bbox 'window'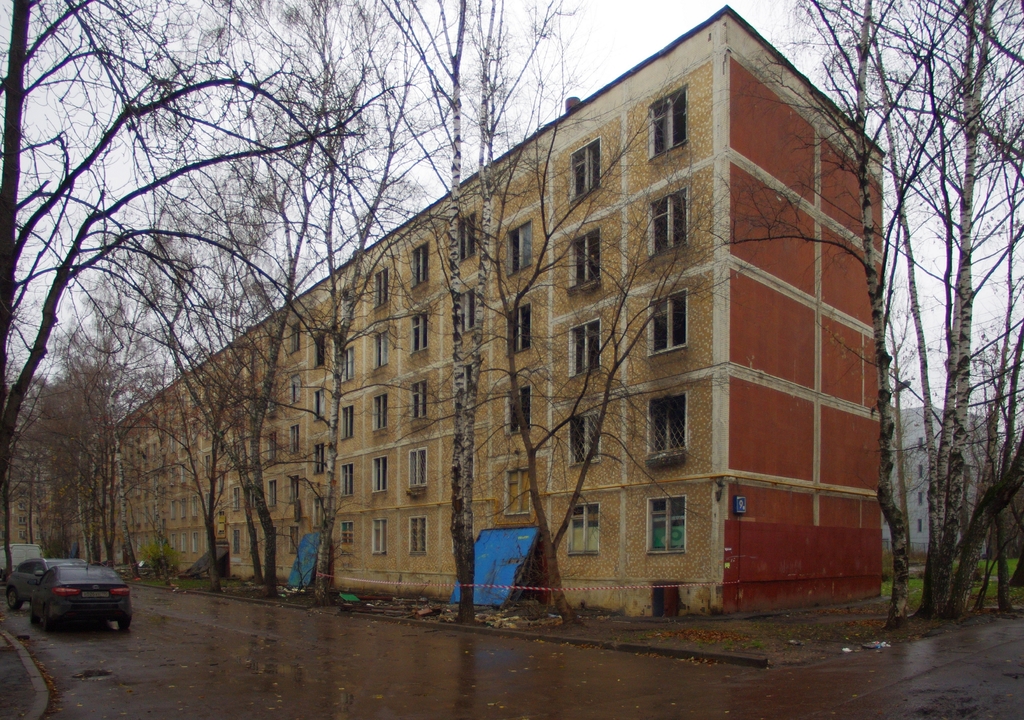
region(458, 287, 476, 334)
